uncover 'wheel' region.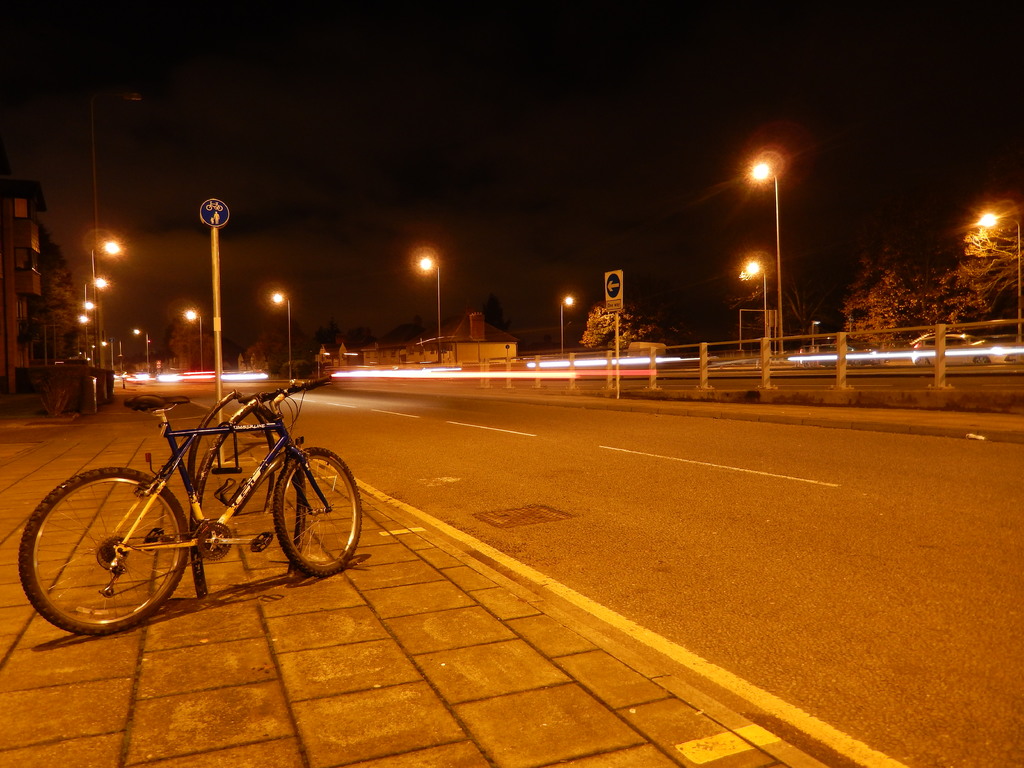
Uncovered: x1=17, y1=465, x2=191, y2=640.
